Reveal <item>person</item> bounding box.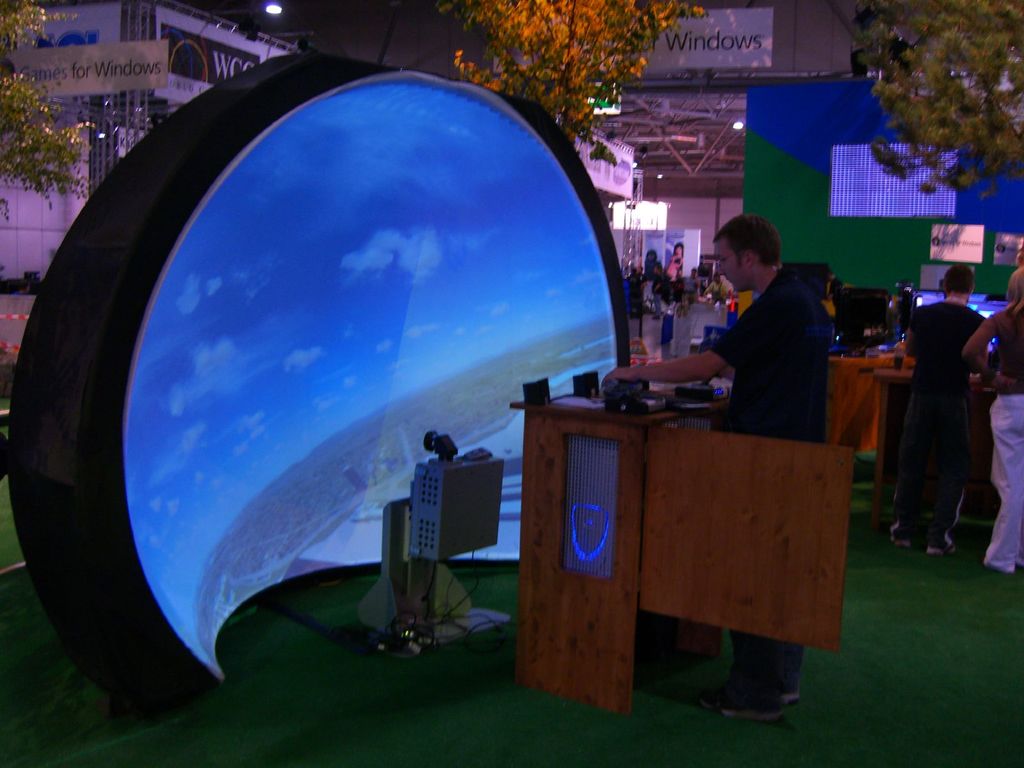
Revealed: rect(596, 210, 832, 732).
